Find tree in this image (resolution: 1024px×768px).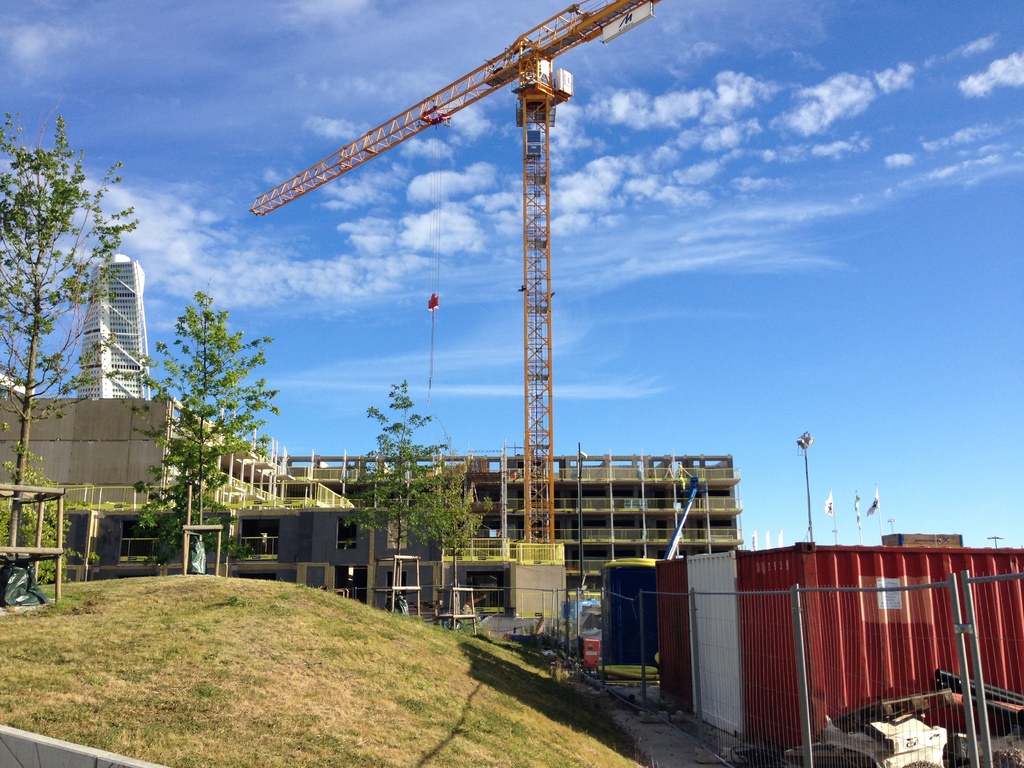
[339,373,485,591].
